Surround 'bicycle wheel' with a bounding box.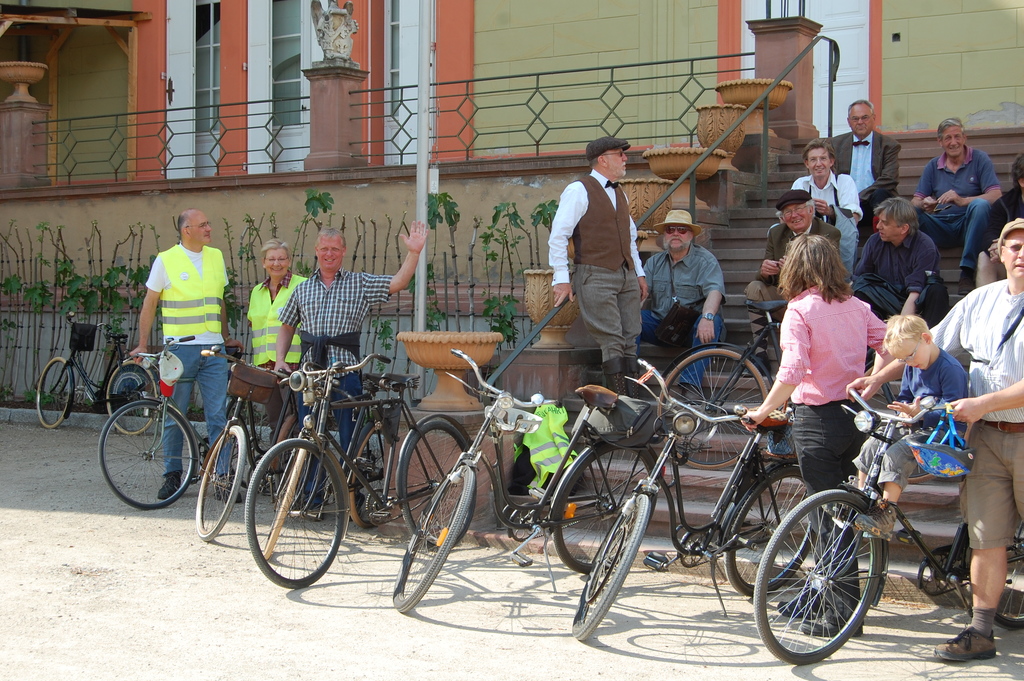
(350,414,399,530).
